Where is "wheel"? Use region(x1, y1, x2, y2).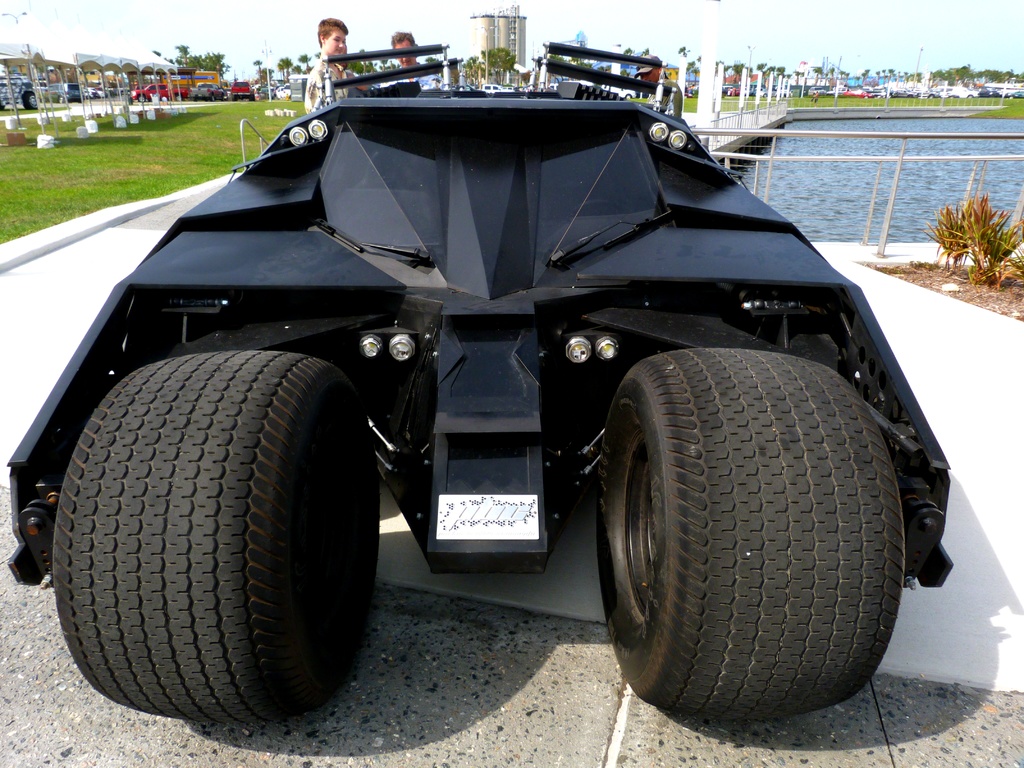
region(139, 95, 146, 103).
